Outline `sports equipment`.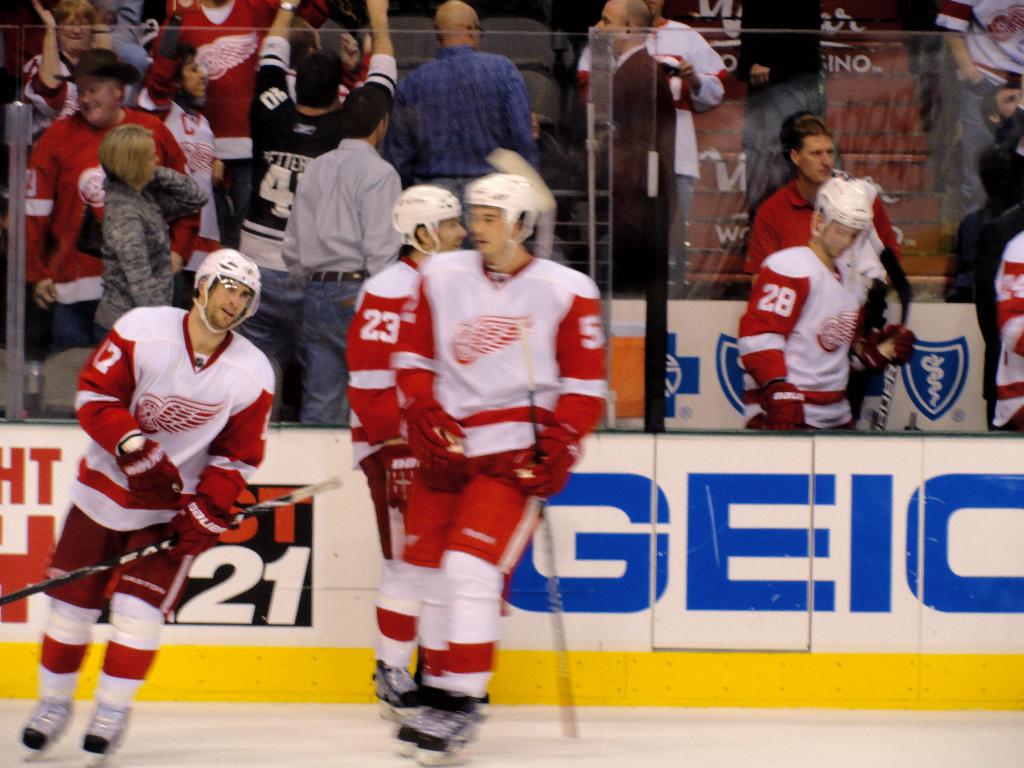
Outline: [190,248,263,337].
